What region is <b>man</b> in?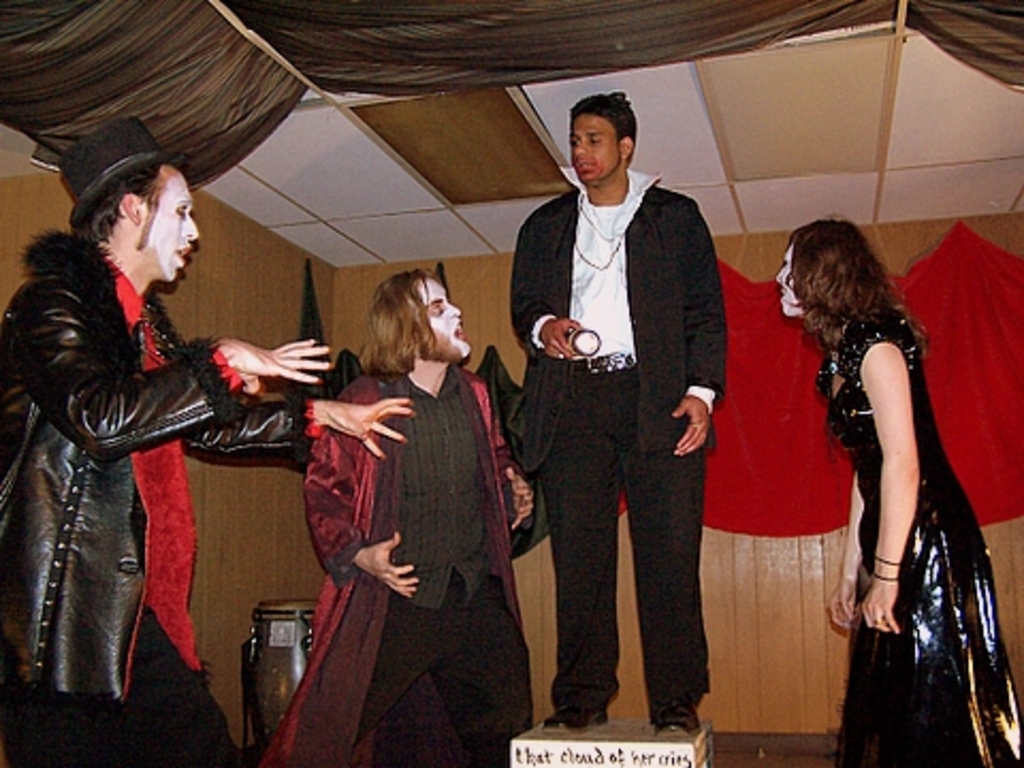
4:105:337:766.
